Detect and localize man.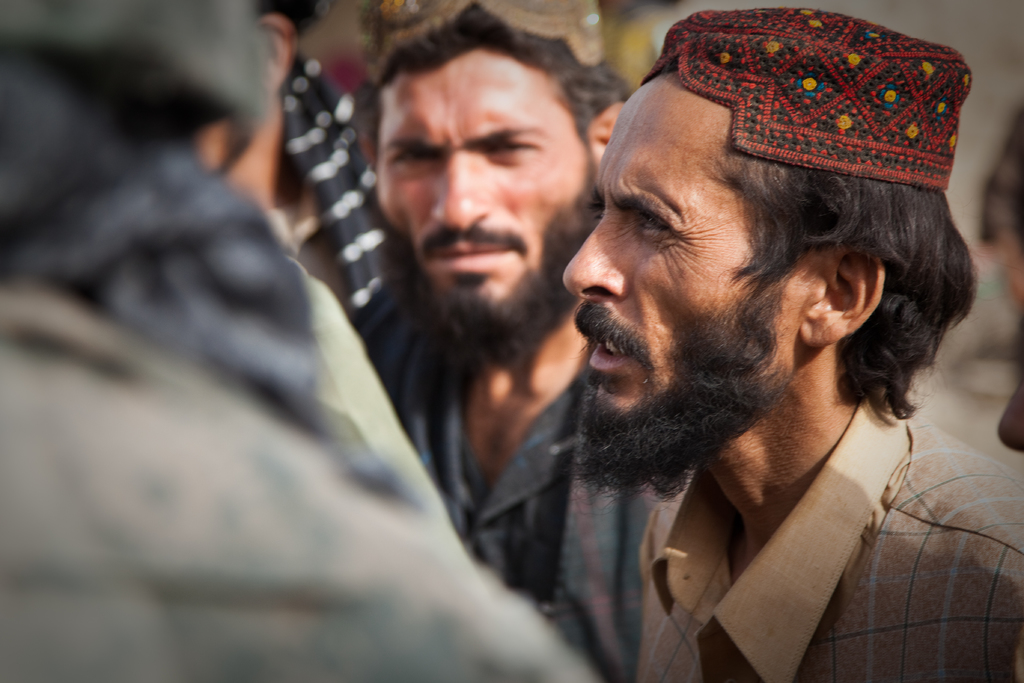
Localized at left=553, top=6, right=1023, bottom=682.
